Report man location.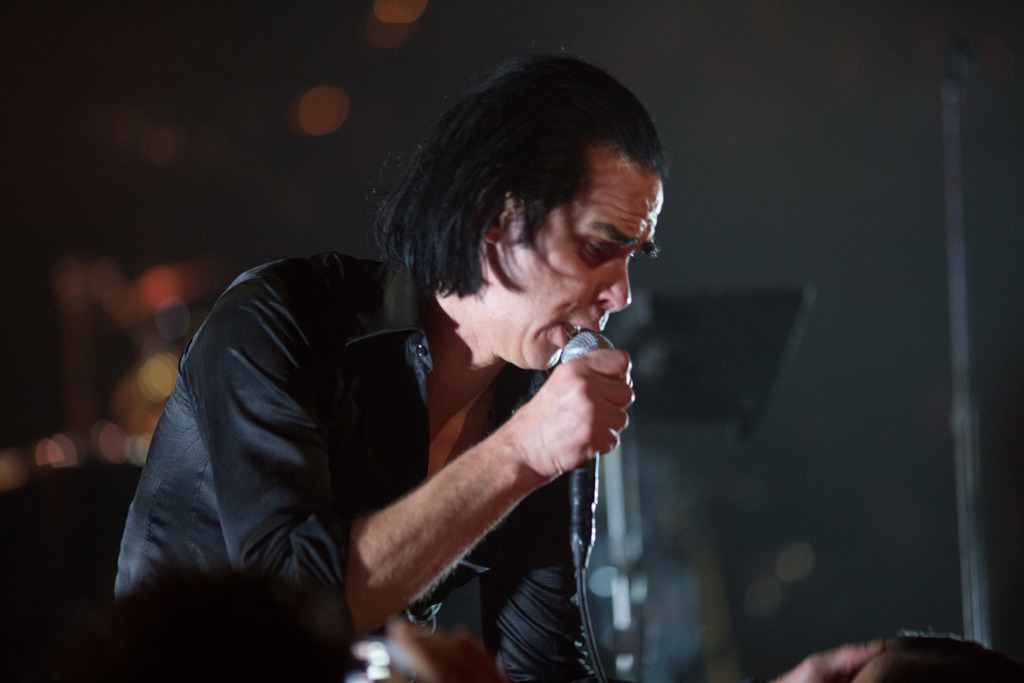
Report: [left=124, top=83, right=717, bottom=664].
